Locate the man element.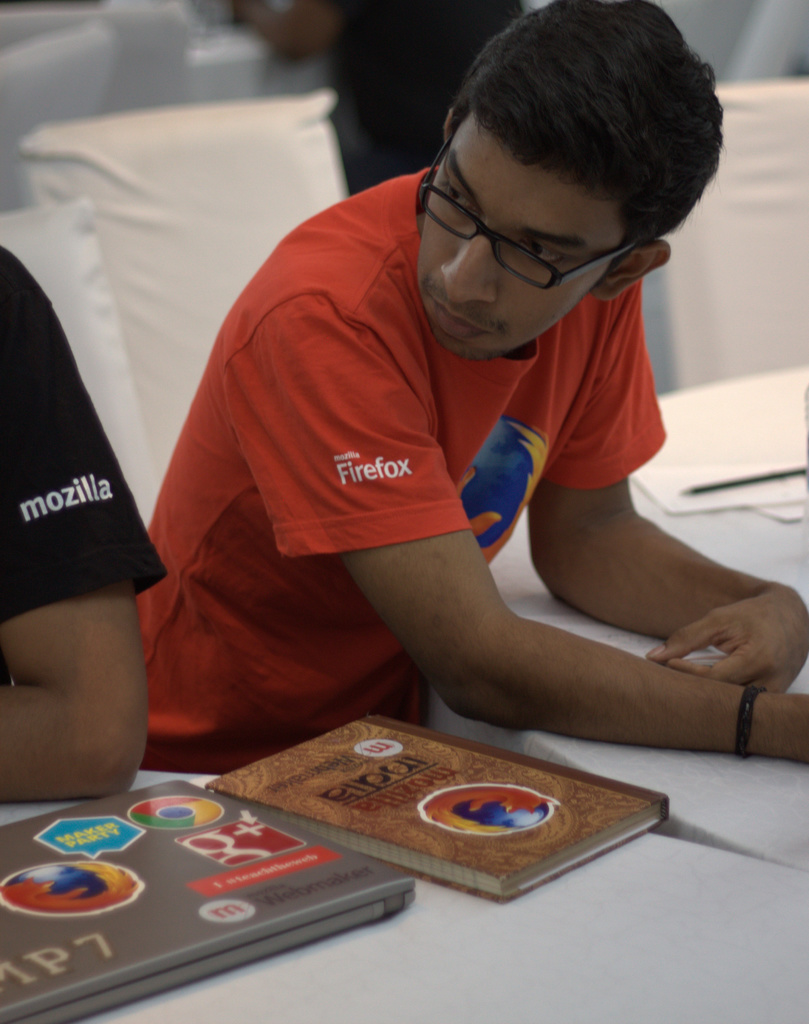
Element bbox: rect(134, 0, 808, 777).
